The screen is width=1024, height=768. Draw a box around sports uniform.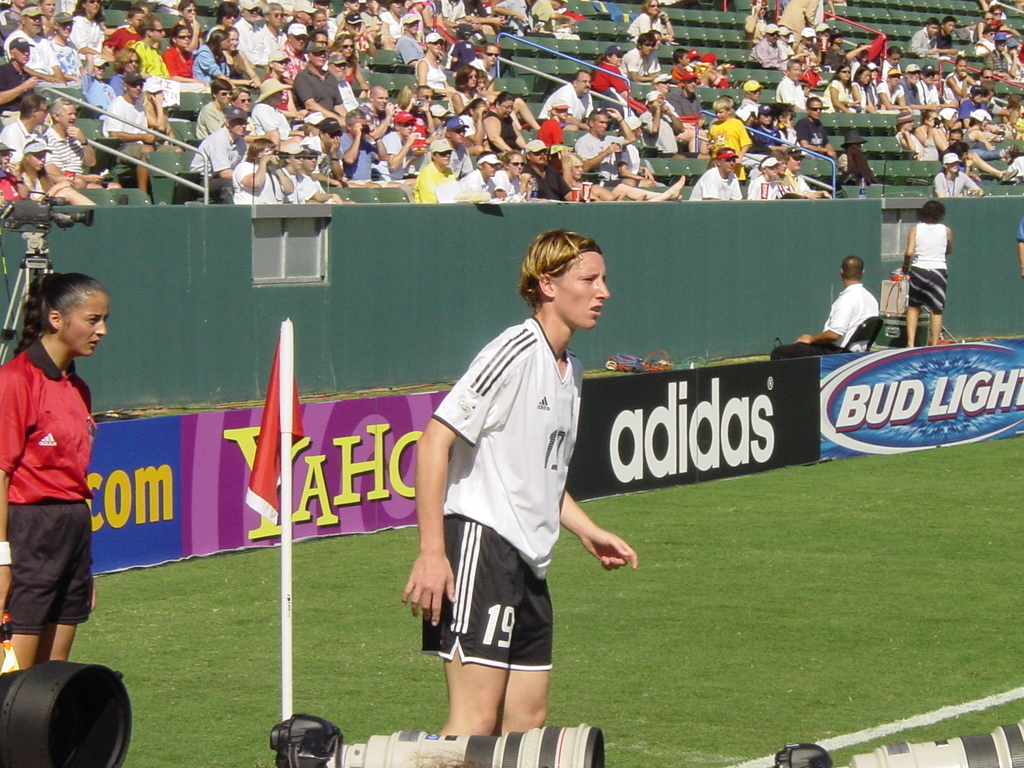
<bbox>429, 318, 586, 575</bbox>.
